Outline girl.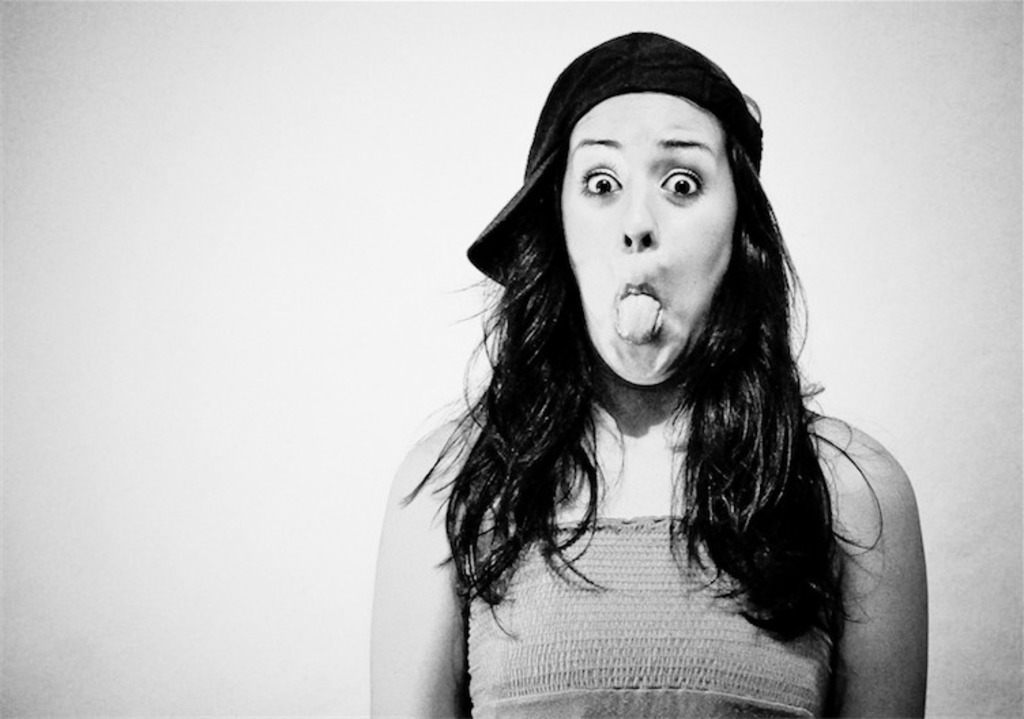
Outline: {"x1": 362, "y1": 31, "x2": 941, "y2": 718}.
